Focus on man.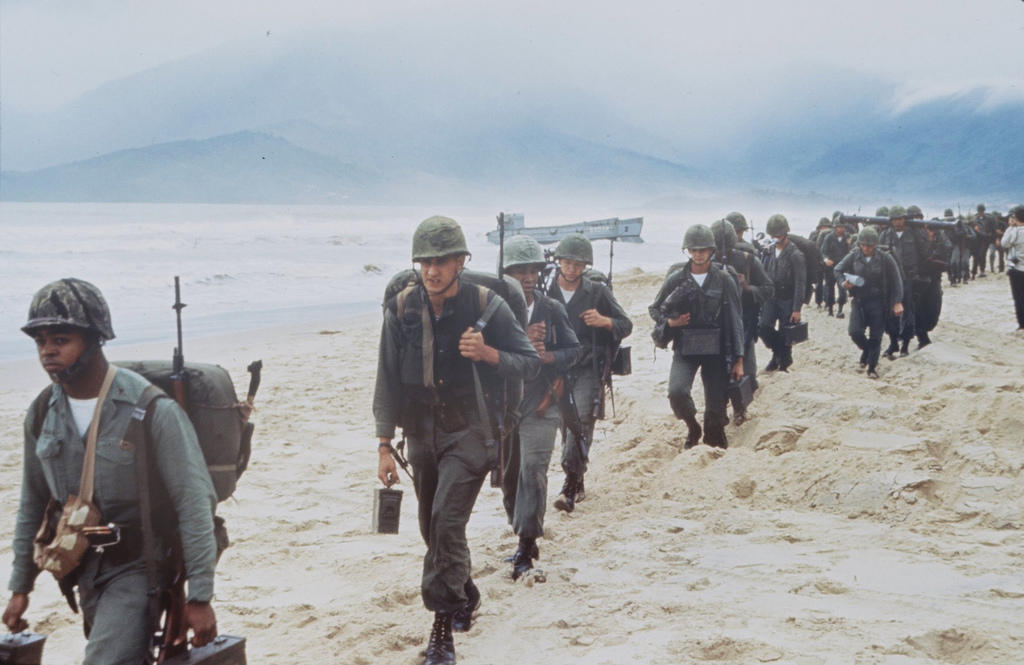
Focused at 694,220,776,416.
